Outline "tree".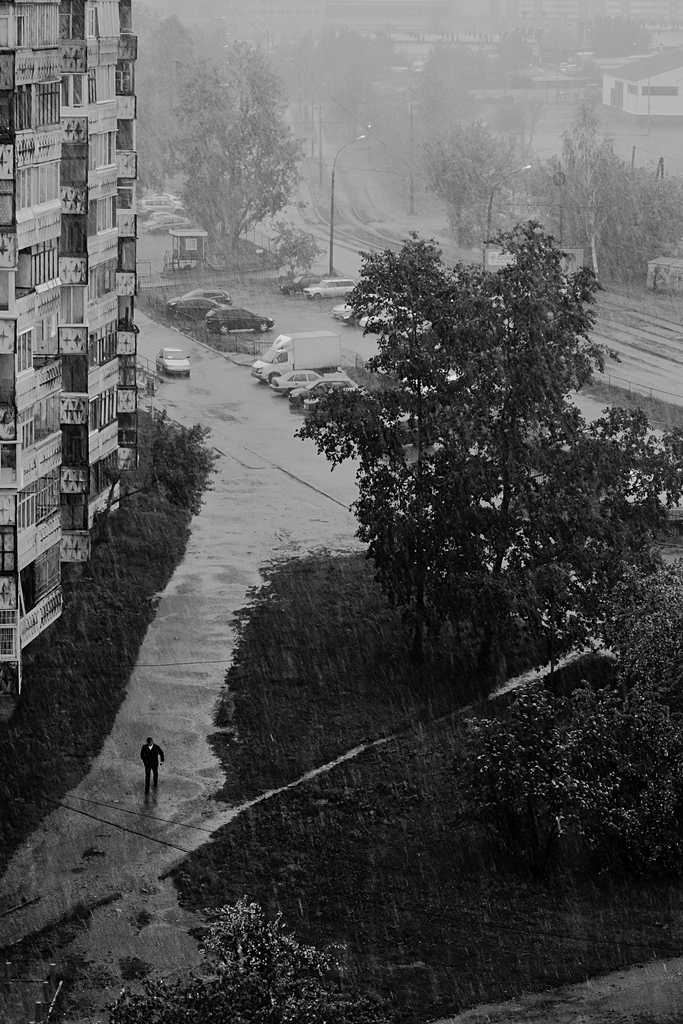
Outline: [left=587, top=20, right=655, bottom=51].
